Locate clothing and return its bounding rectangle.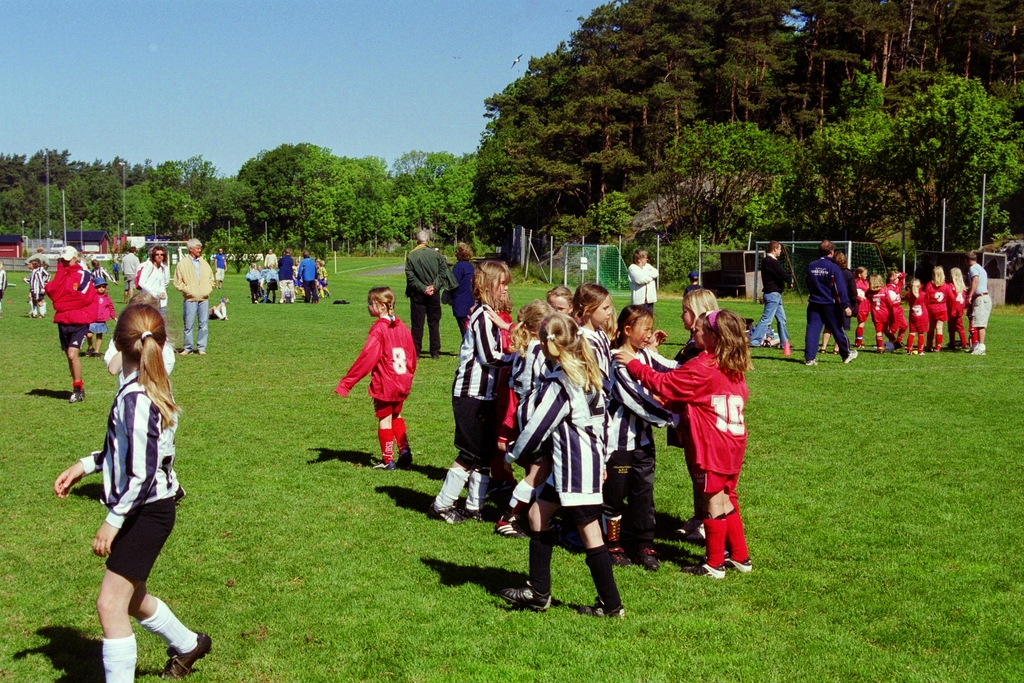
{"x1": 137, "y1": 254, "x2": 177, "y2": 311}.
